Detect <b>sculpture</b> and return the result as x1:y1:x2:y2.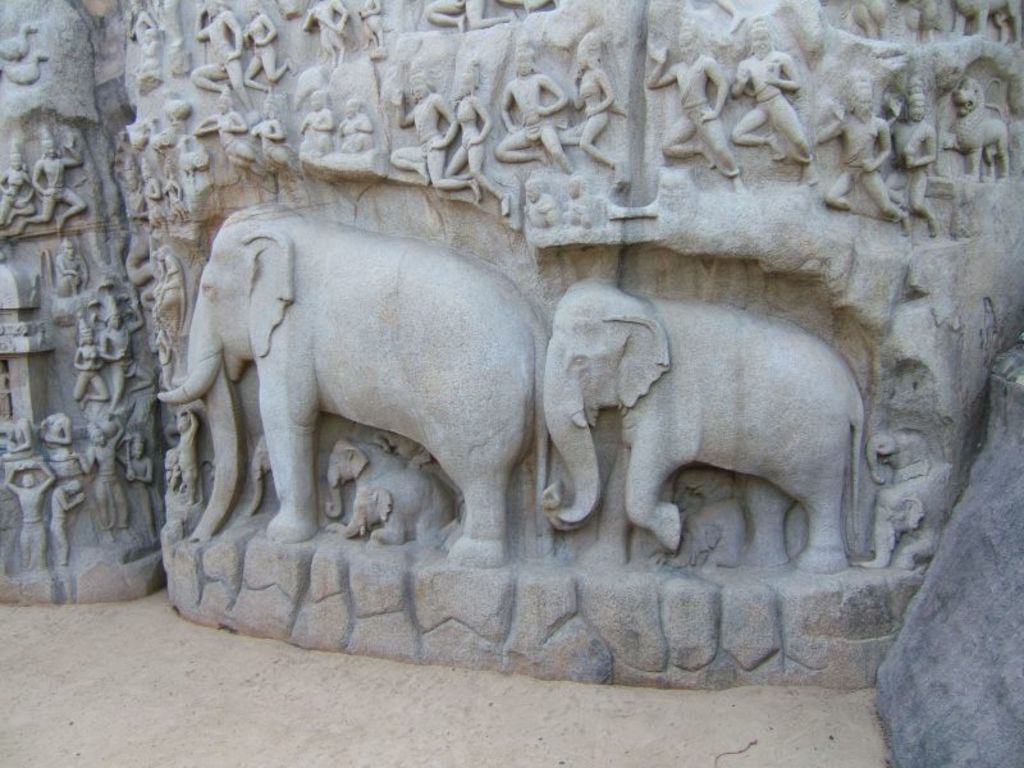
6:471:54:567.
